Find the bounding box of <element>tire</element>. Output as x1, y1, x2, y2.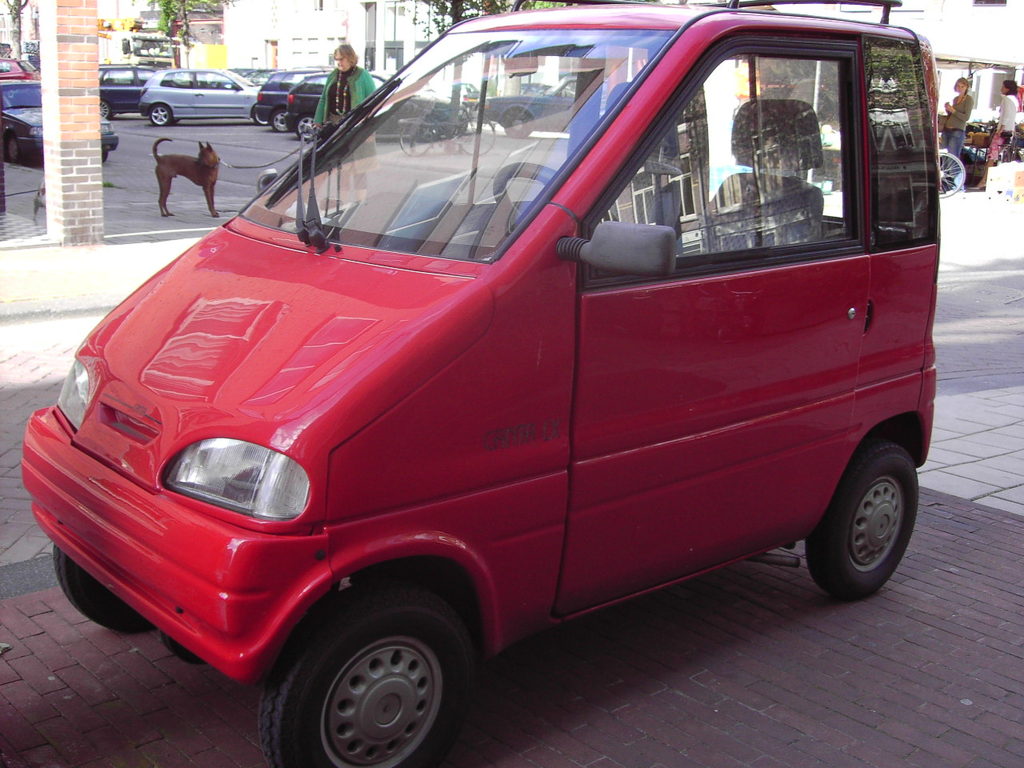
295, 111, 317, 141.
